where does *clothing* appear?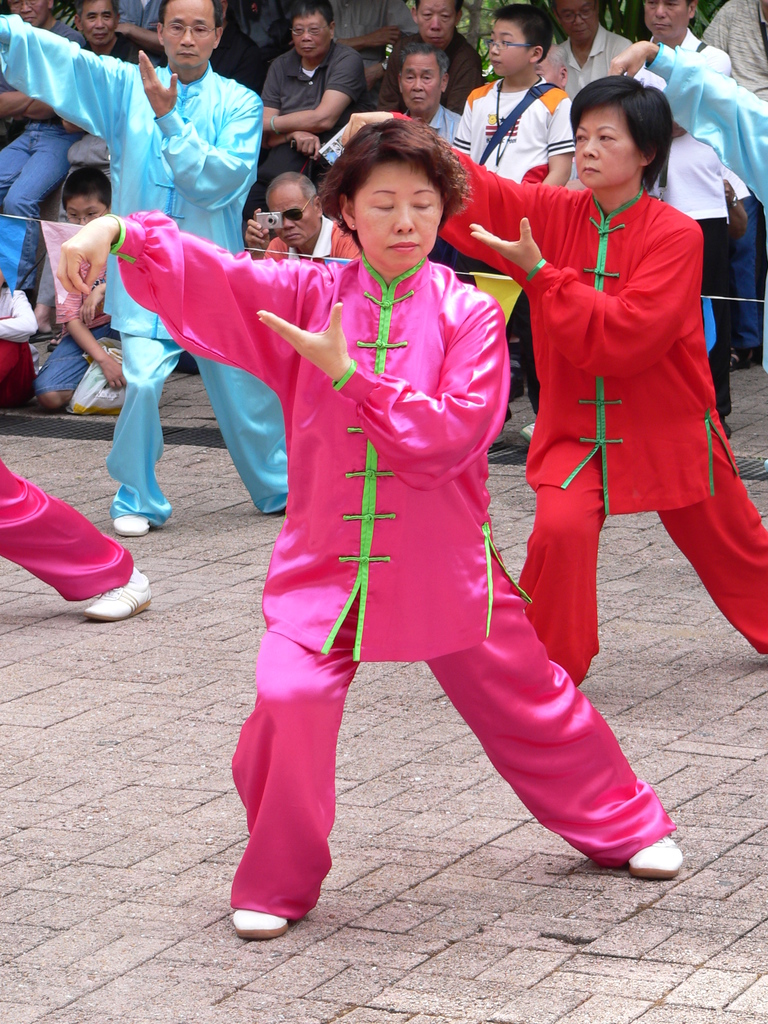
Appears at (x1=118, y1=202, x2=680, y2=921).
